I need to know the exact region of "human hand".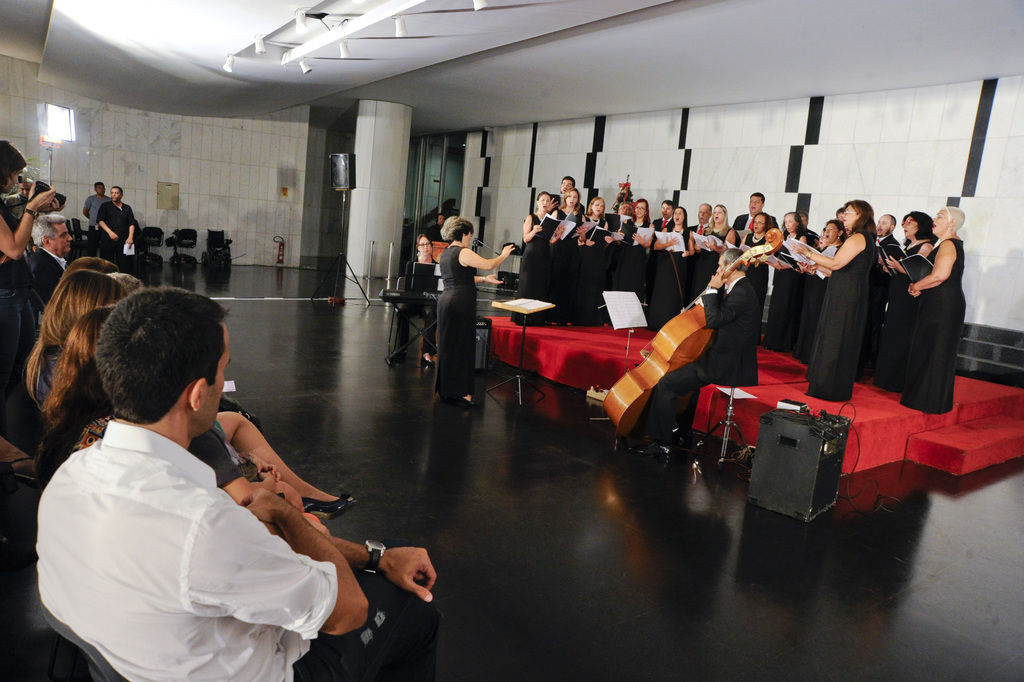
Region: box=[633, 232, 649, 244].
